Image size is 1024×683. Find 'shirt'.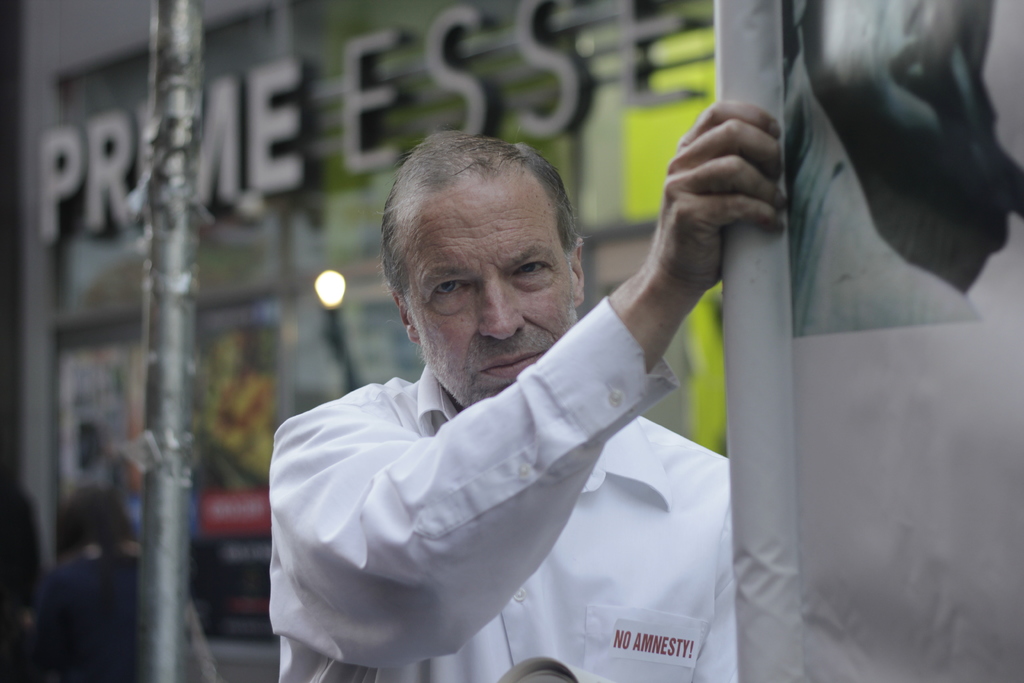
{"x1": 266, "y1": 366, "x2": 739, "y2": 682}.
